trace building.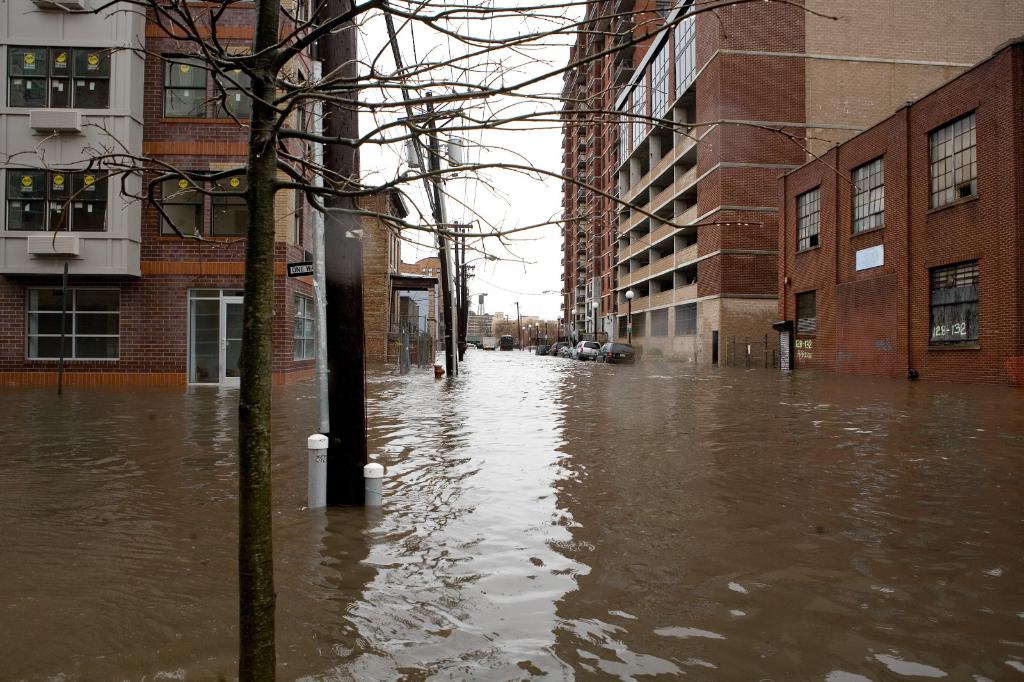
Traced to (left=560, top=0, right=684, bottom=347).
